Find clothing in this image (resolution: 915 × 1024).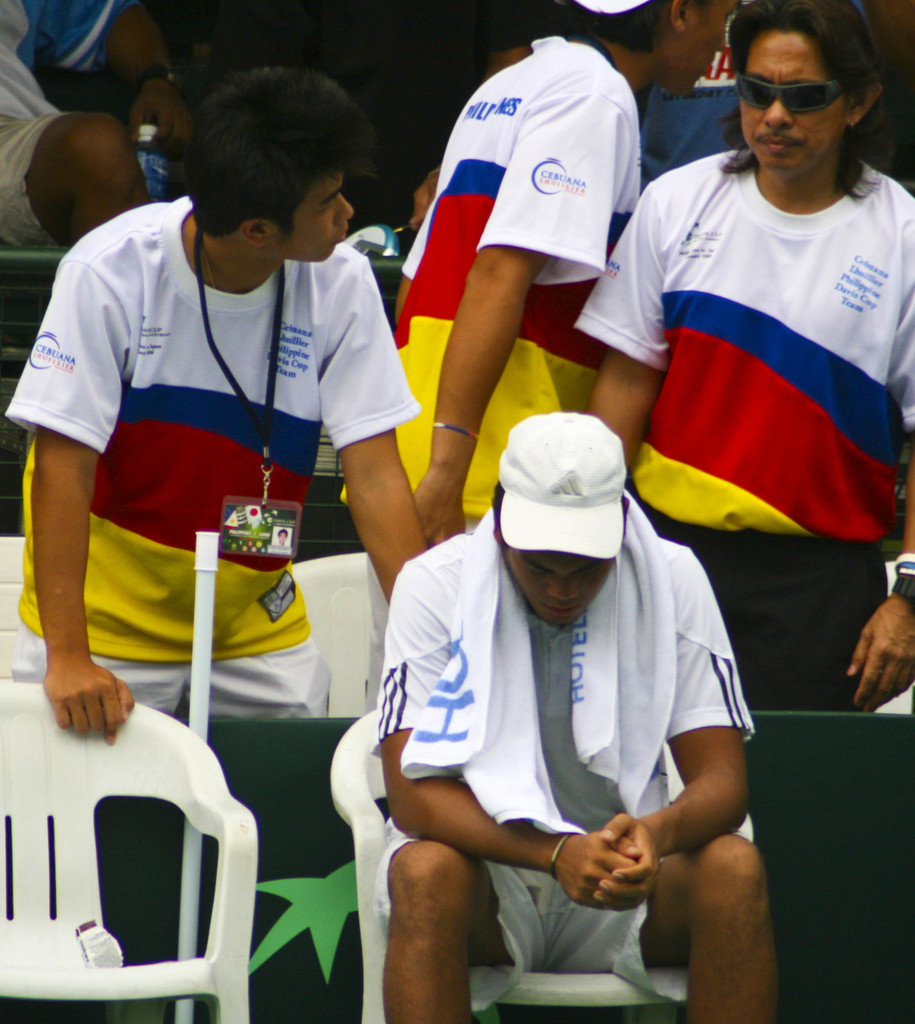
rect(368, 502, 758, 1013).
